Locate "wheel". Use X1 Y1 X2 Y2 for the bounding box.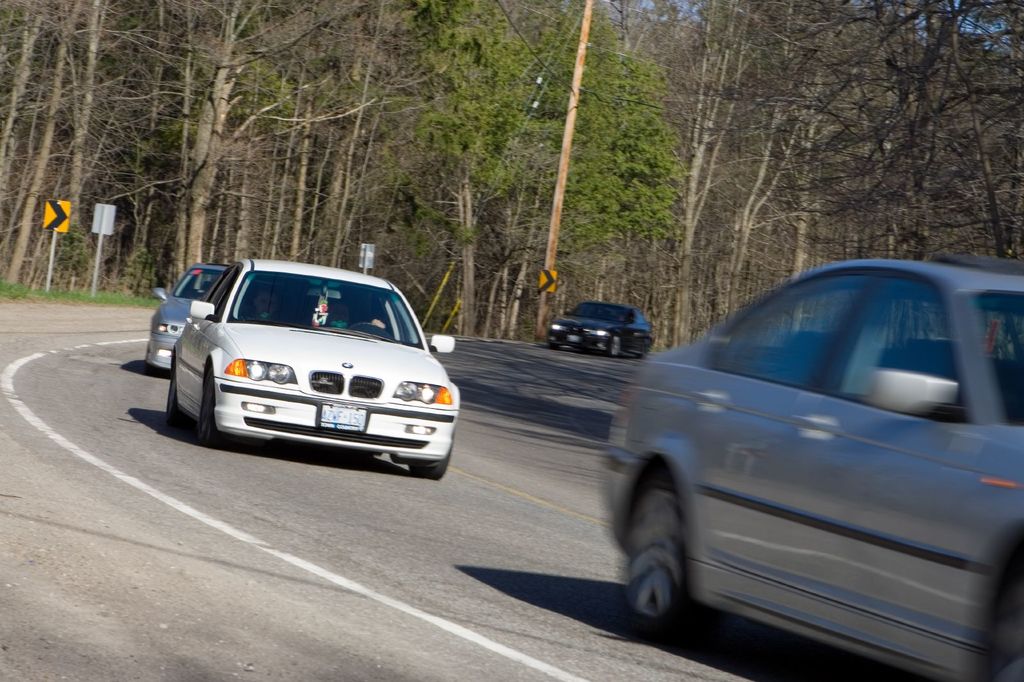
618 477 710 635.
